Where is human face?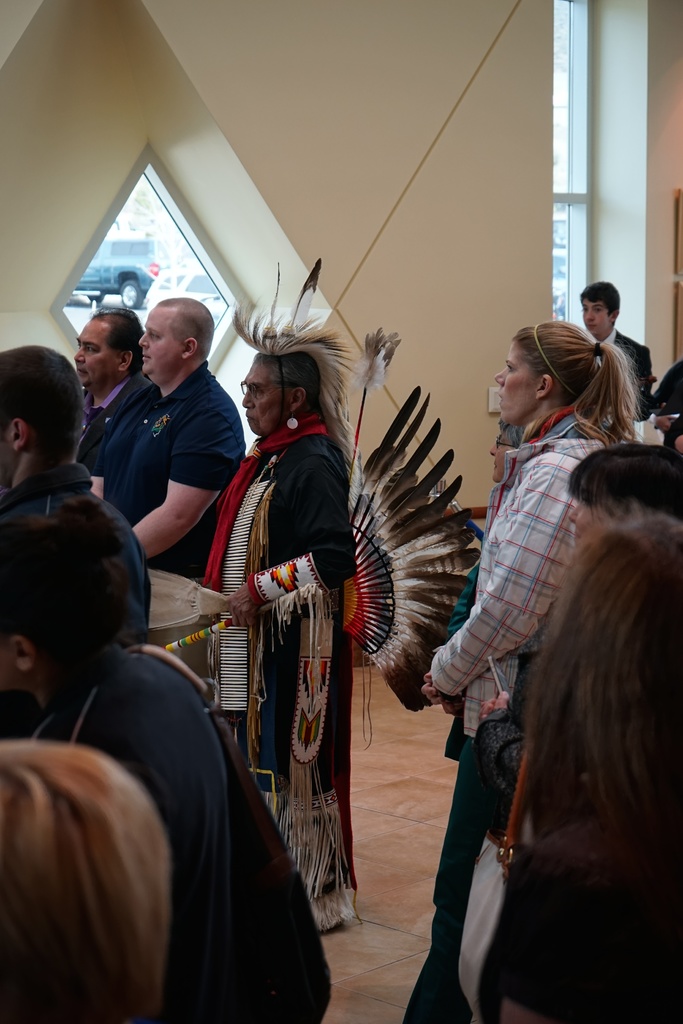
x1=582 y1=294 x2=613 y2=337.
